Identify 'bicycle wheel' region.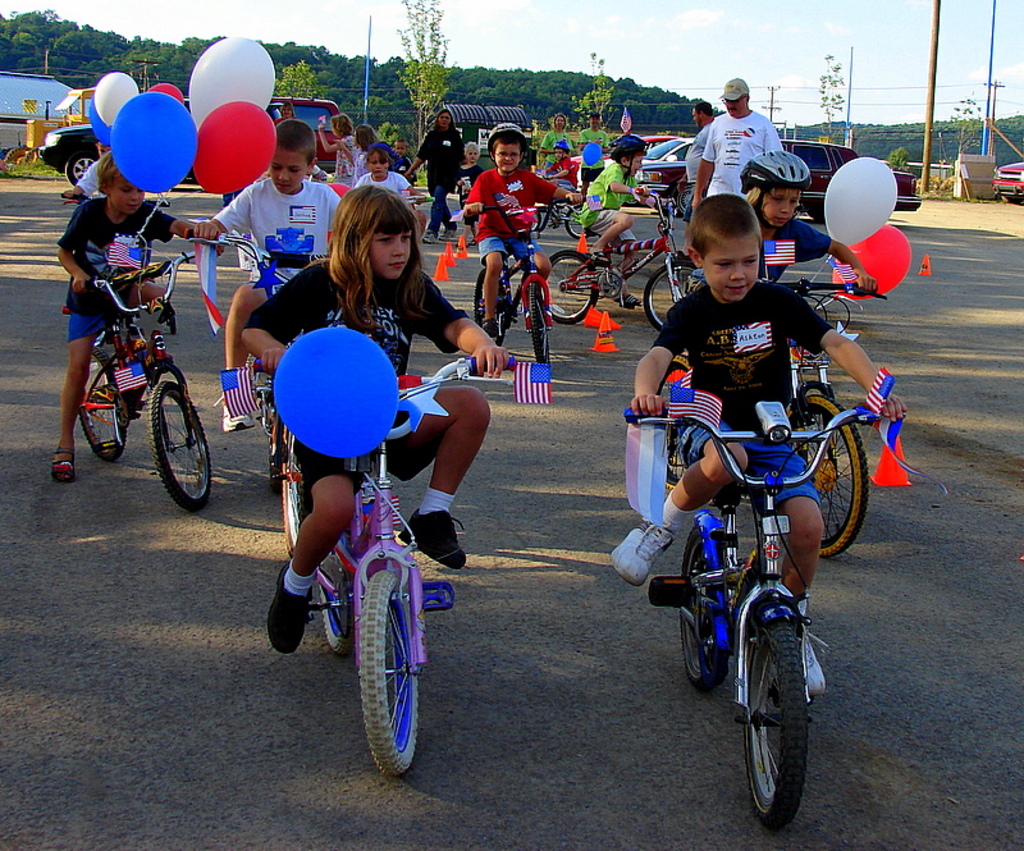
Region: bbox(741, 612, 808, 827).
